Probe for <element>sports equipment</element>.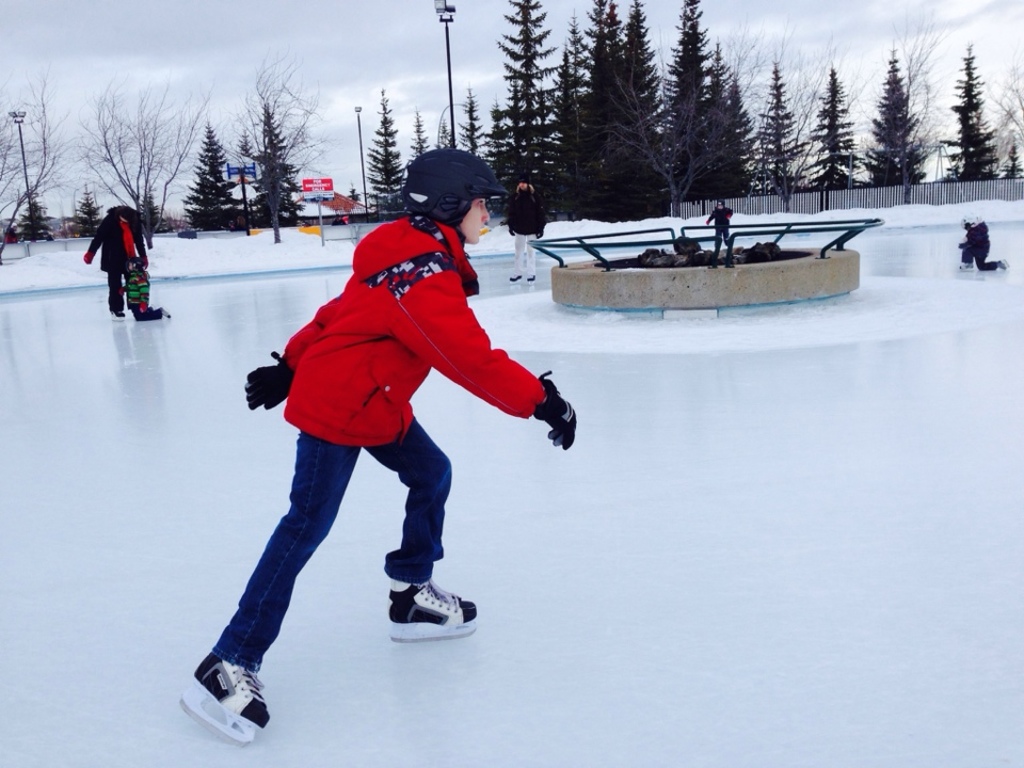
Probe result: box(532, 372, 576, 452).
